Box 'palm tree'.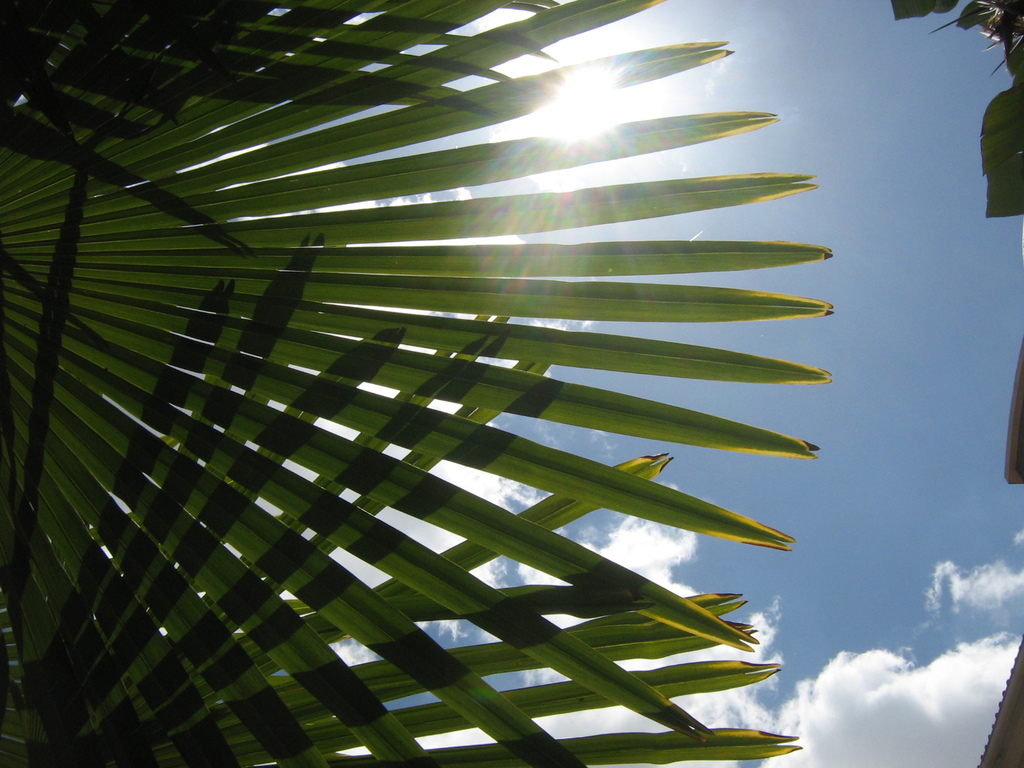
box=[0, 0, 830, 767].
